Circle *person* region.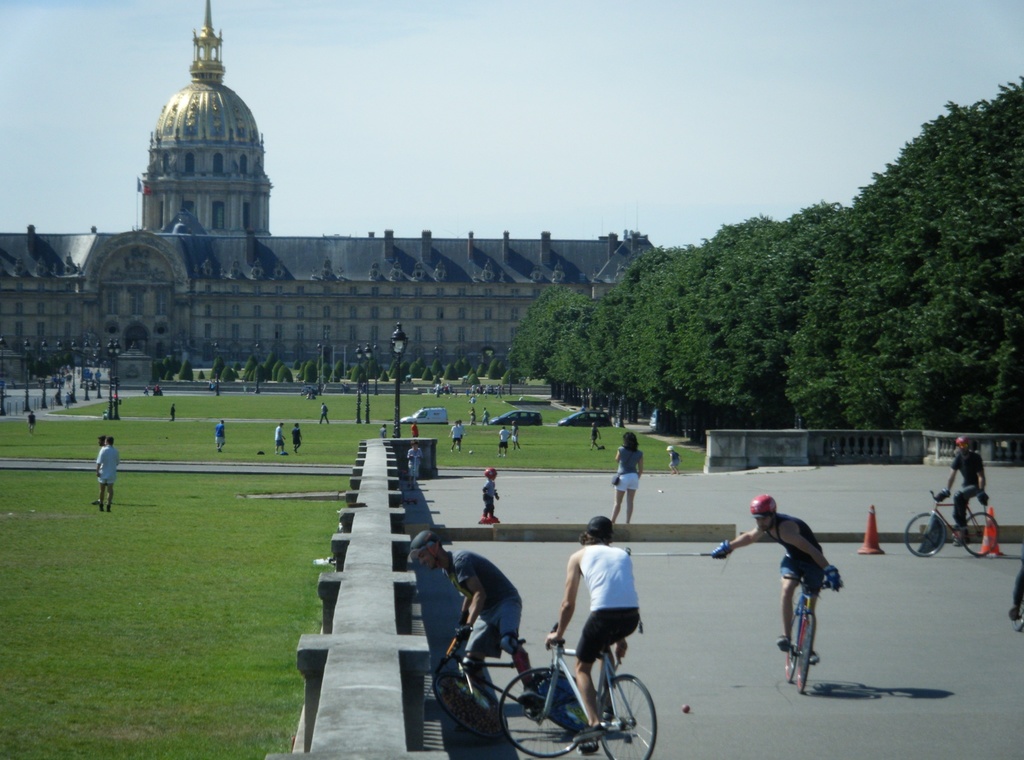
Region: pyautogui.locateOnScreen(666, 444, 679, 475).
